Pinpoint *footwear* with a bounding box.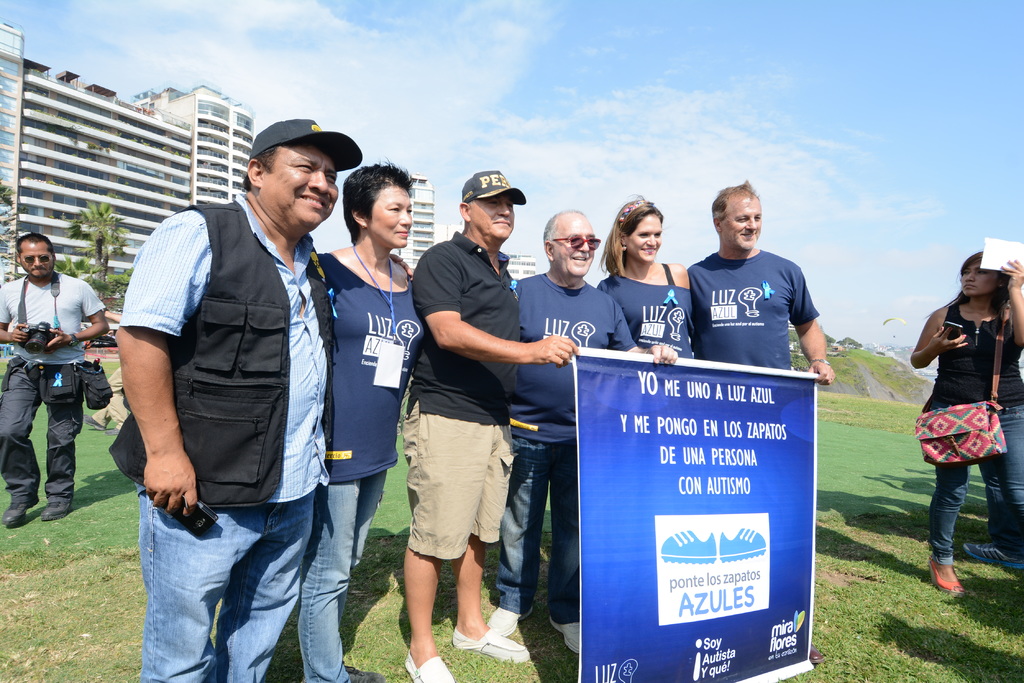
l=454, t=631, r=529, b=663.
